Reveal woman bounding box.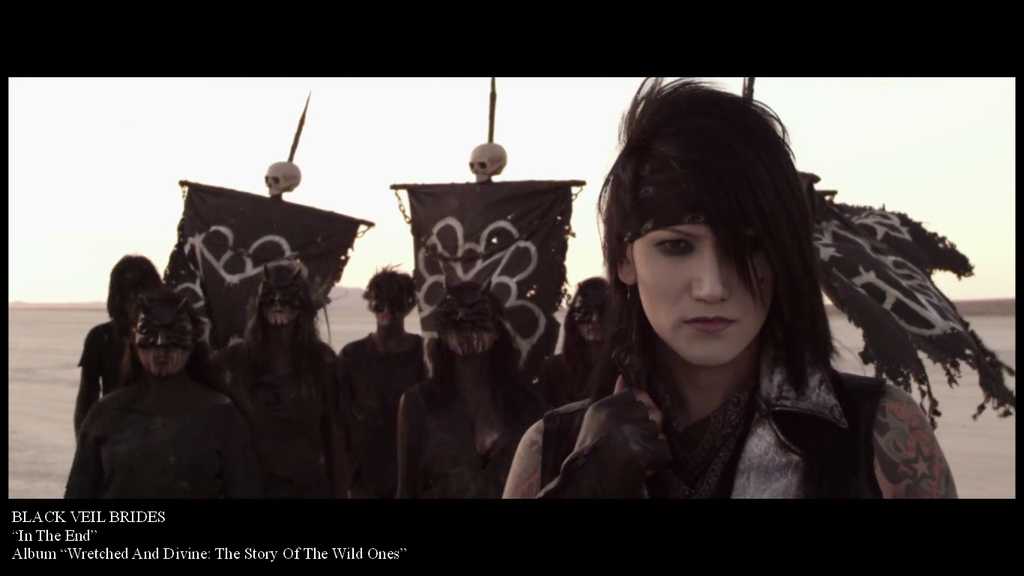
Revealed: {"left": 396, "top": 287, "right": 547, "bottom": 504}.
